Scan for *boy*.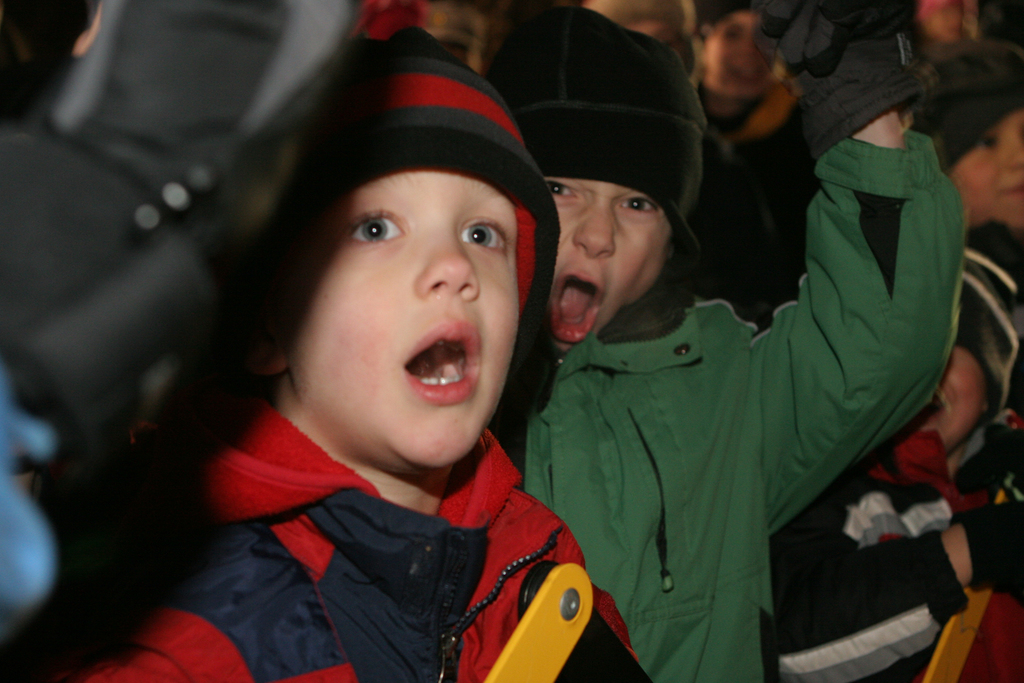
Scan result: bbox=[484, 0, 968, 679].
